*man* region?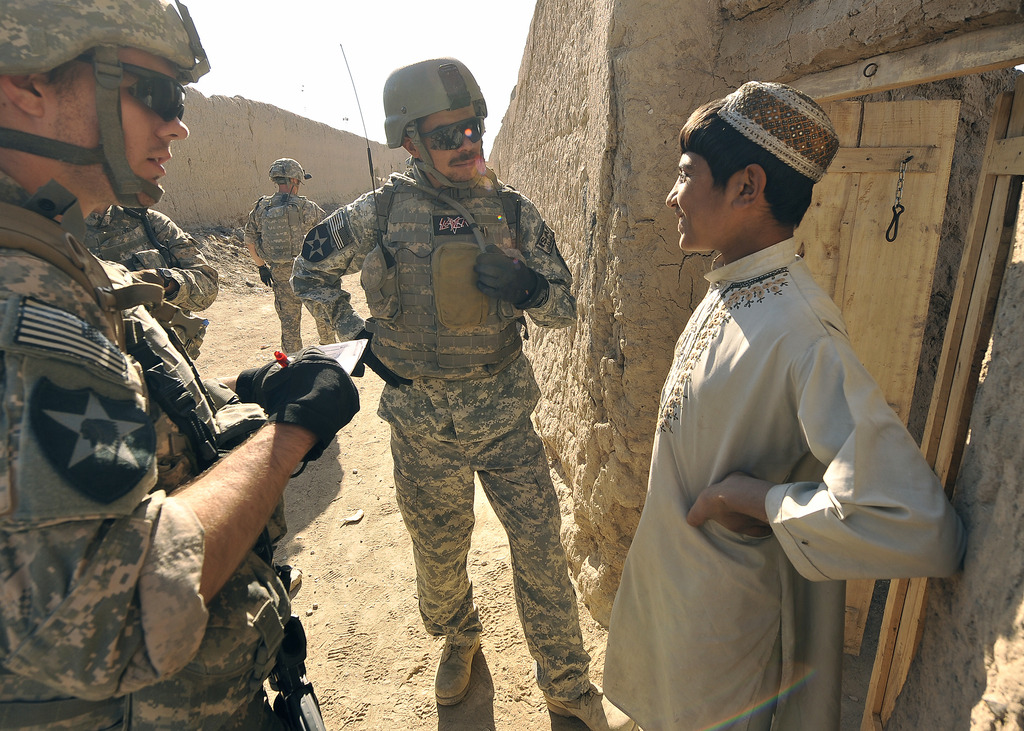
[245, 157, 335, 356]
